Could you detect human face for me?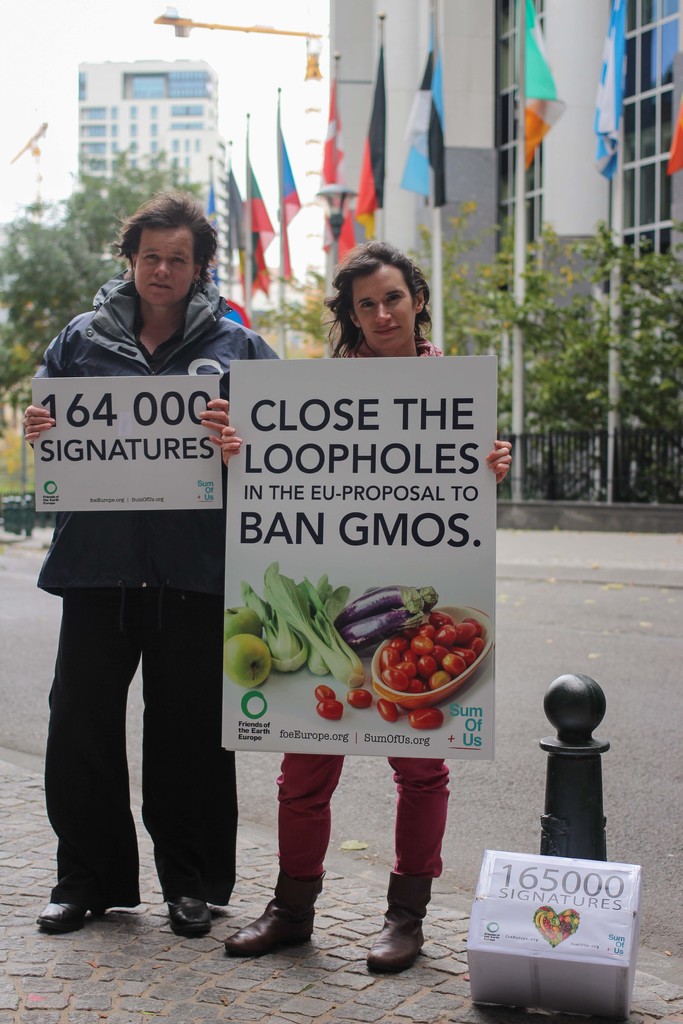
Detection result: 352 266 415 356.
